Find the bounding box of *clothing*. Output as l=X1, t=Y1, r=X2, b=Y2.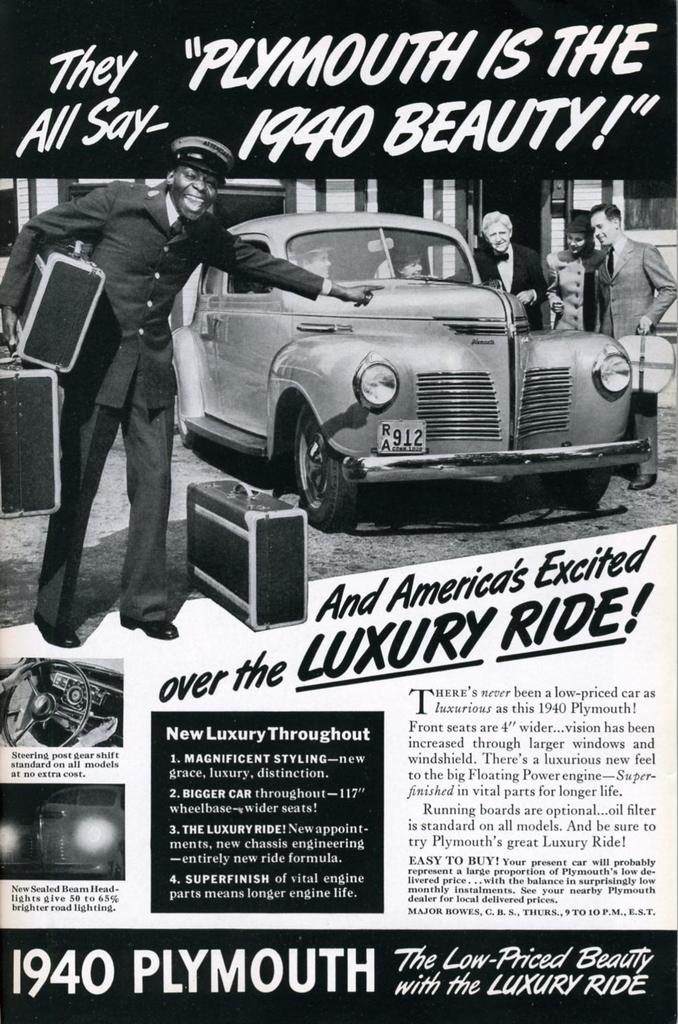
l=445, t=243, r=545, b=329.
